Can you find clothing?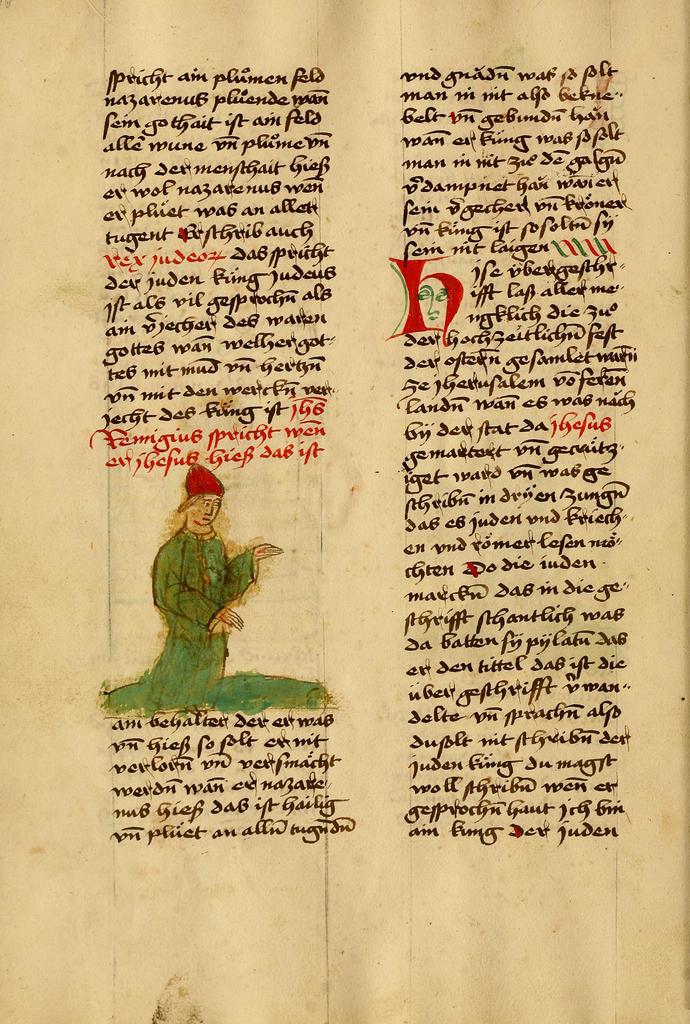
Yes, bounding box: x1=141 y1=497 x2=254 y2=678.
